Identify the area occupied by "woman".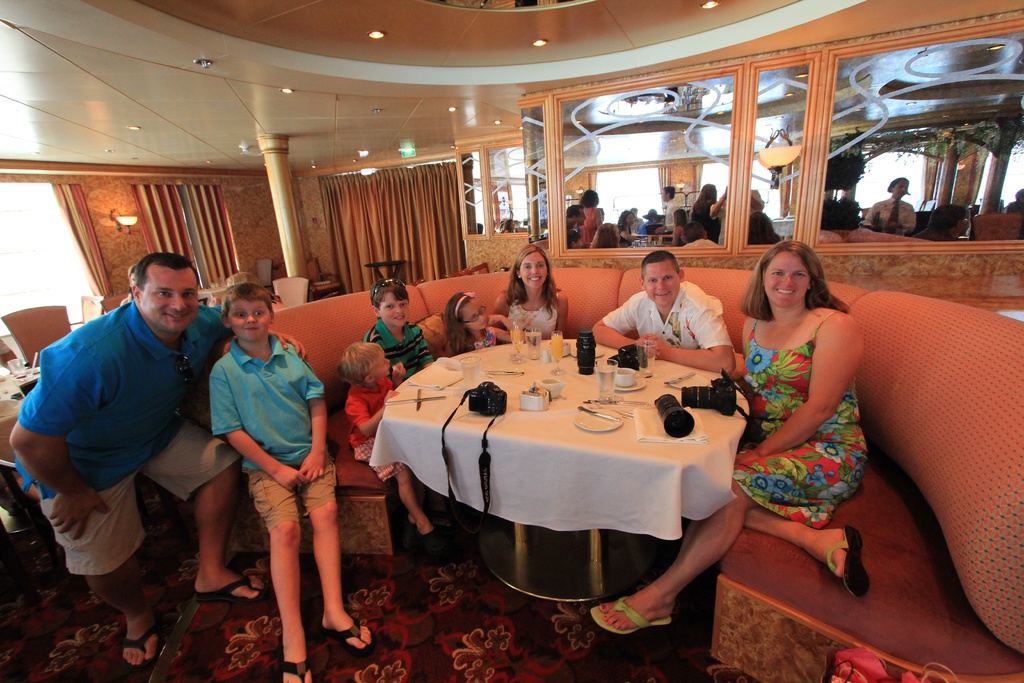
Area: bbox(484, 240, 574, 349).
